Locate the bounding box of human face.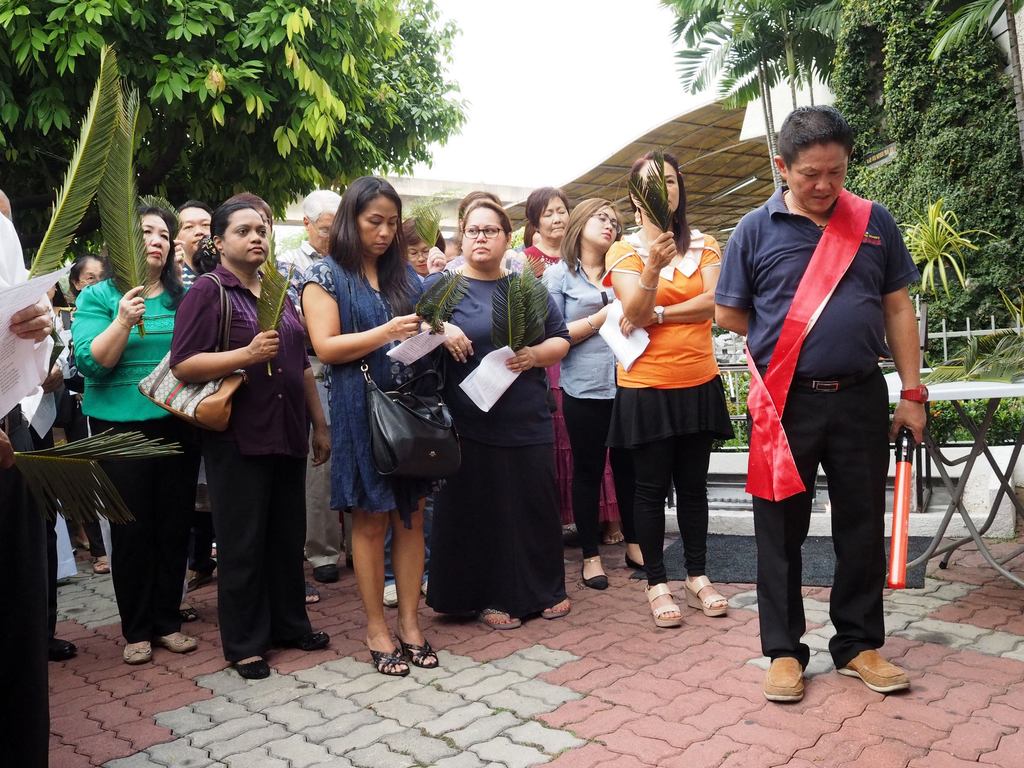
Bounding box: region(359, 189, 403, 254).
